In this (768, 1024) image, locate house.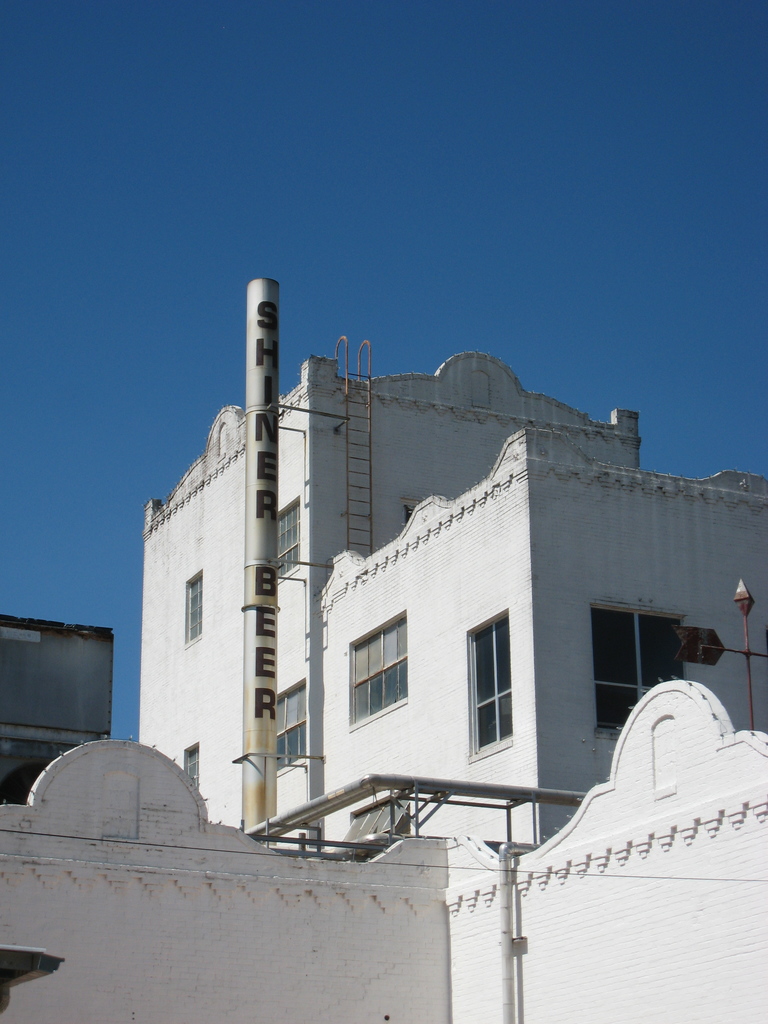
Bounding box: bbox=[128, 344, 767, 884].
